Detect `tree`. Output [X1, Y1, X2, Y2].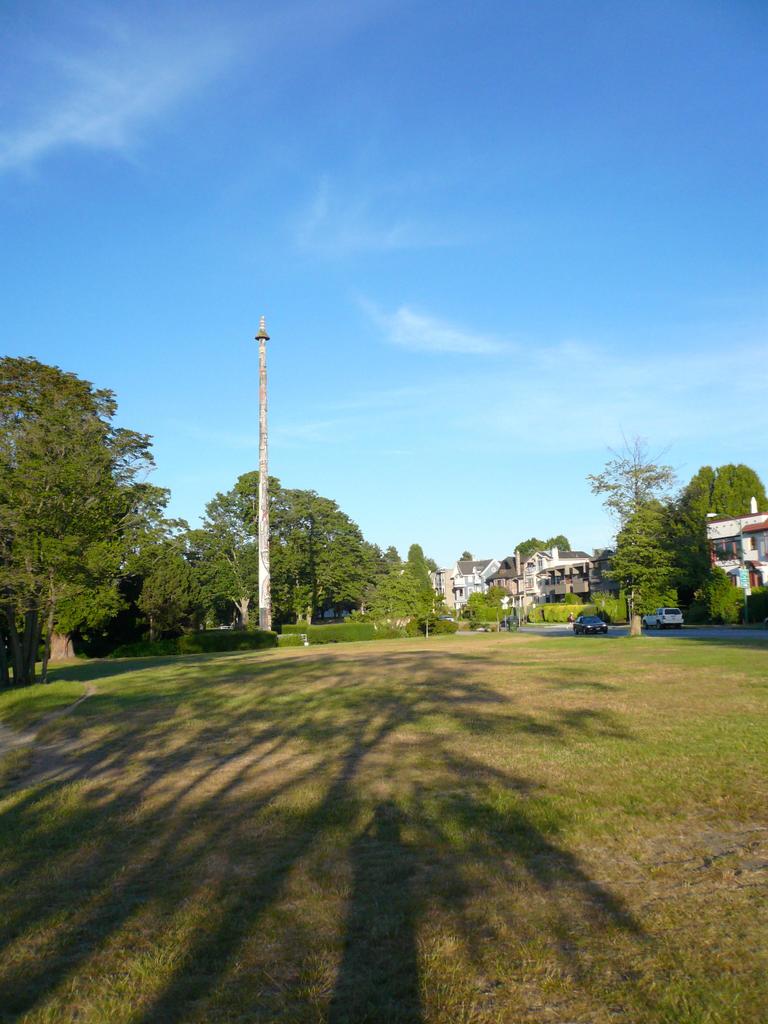
[584, 435, 686, 515].
